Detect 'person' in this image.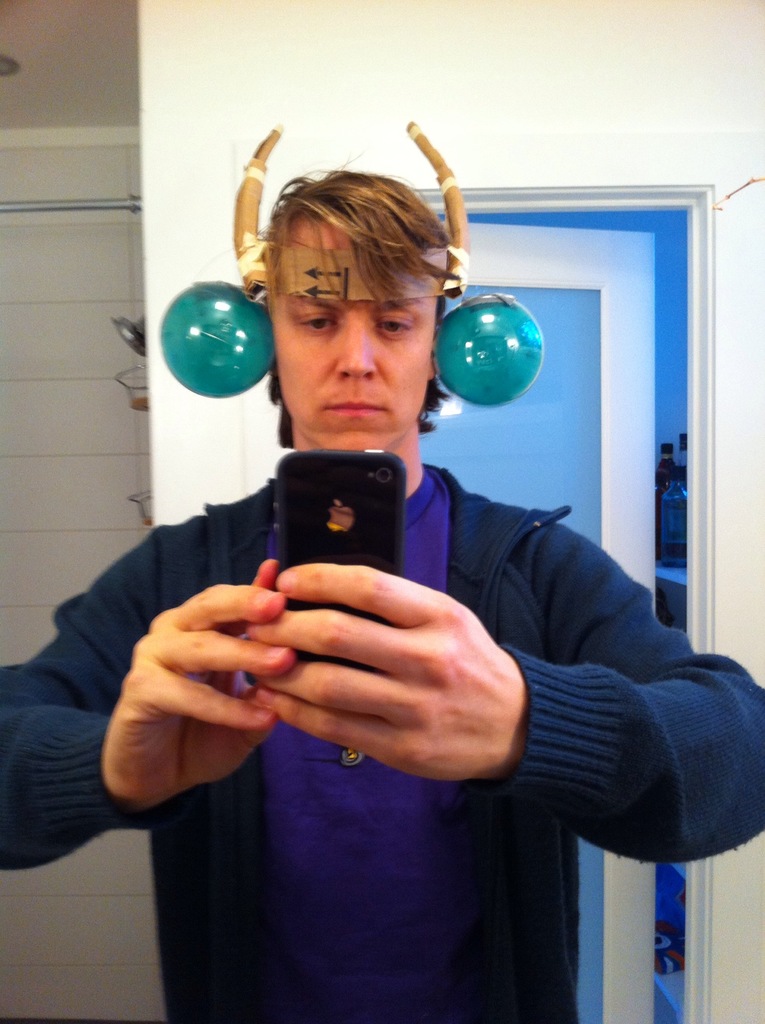
Detection: x1=0 y1=125 x2=764 y2=1023.
